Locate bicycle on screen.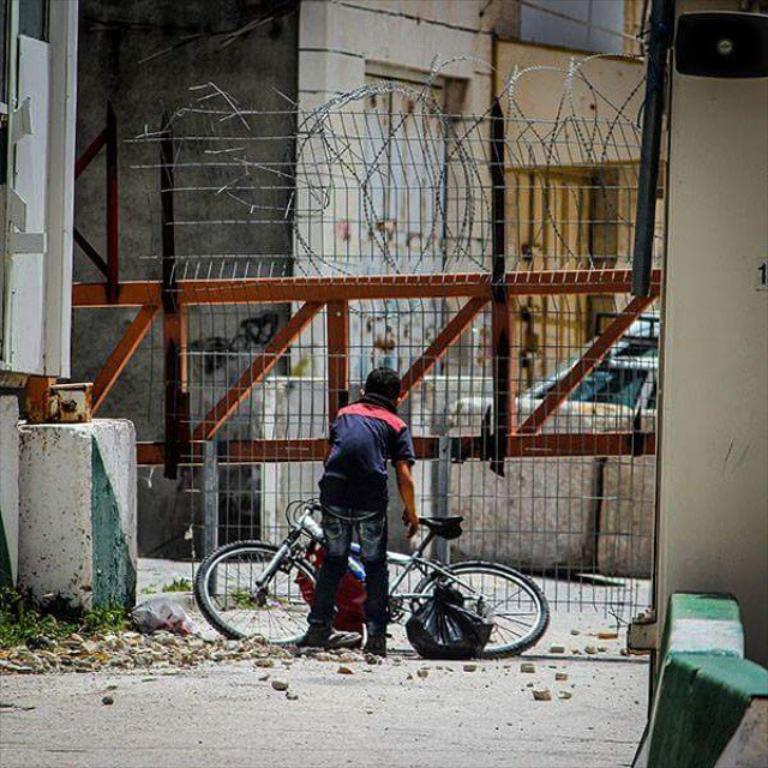
On screen at pyautogui.locateOnScreen(197, 475, 548, 665).
